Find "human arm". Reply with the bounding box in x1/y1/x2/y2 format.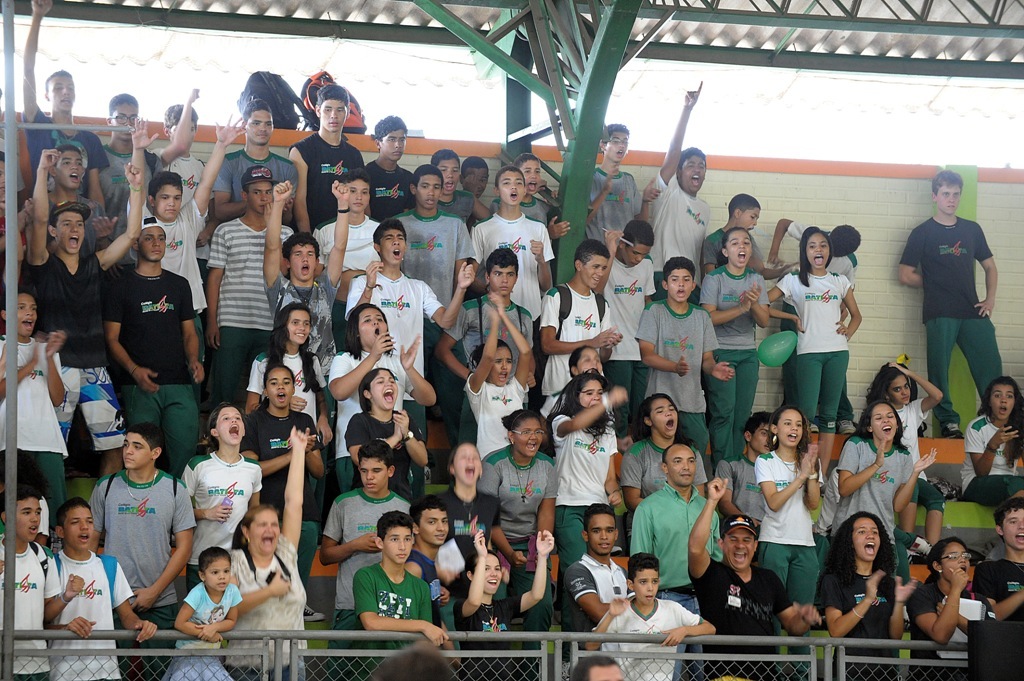
904/563/970/641.
